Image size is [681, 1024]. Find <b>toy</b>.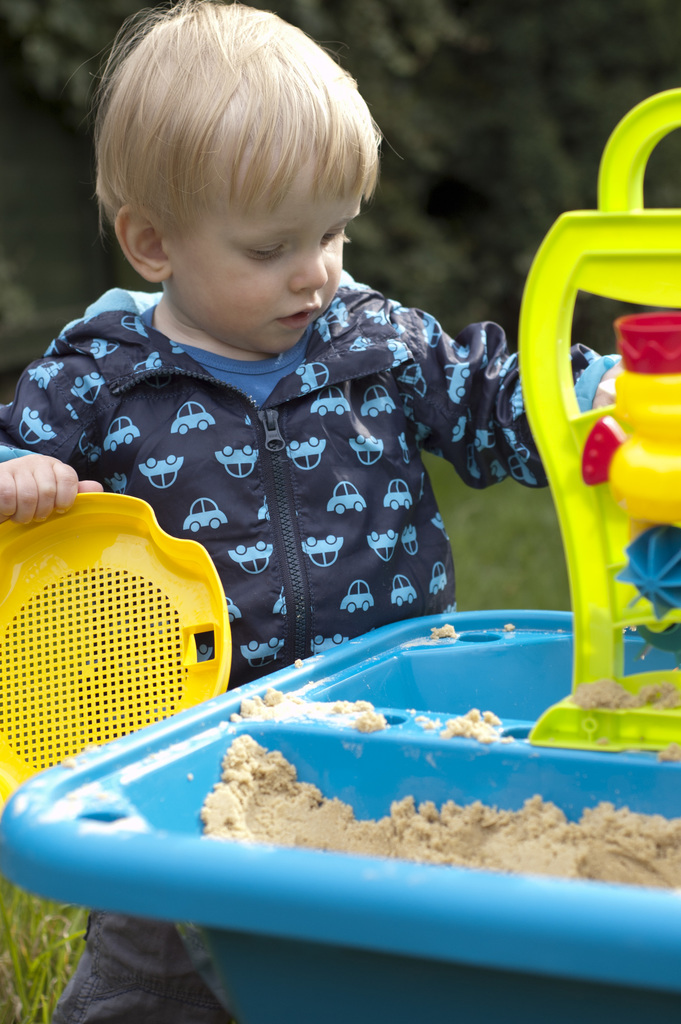
bbox=(0, 614, 677, 1023).
